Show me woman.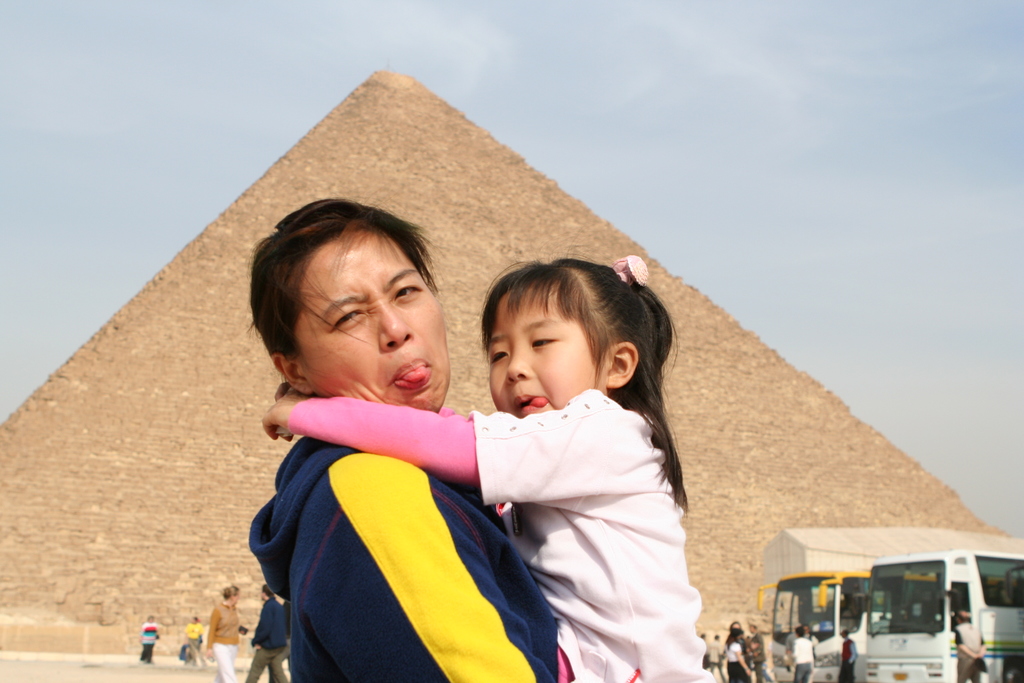
woman is here: (left=219, top=193, right=560, bottom=664).
